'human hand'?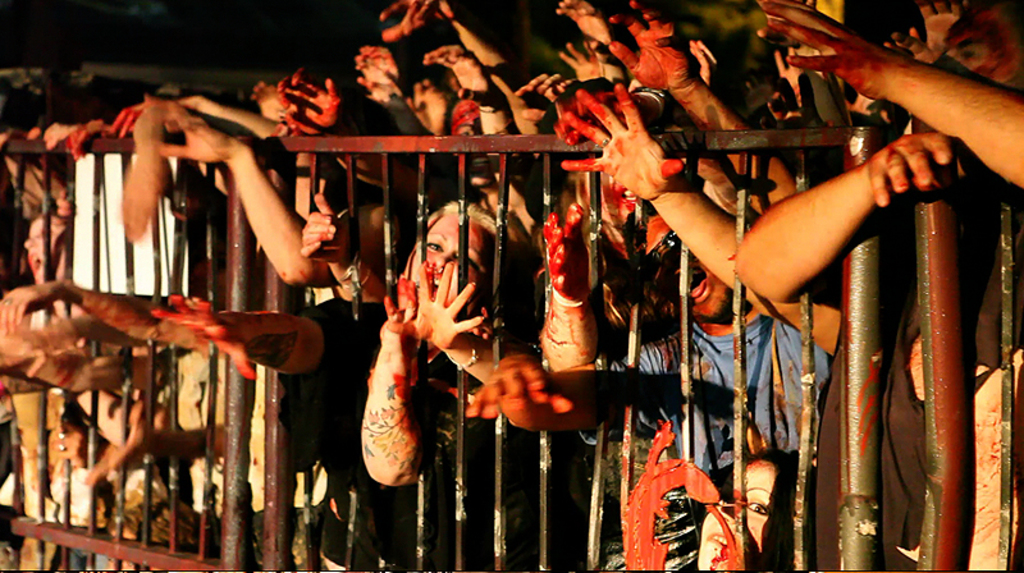
x1=886, y1=23, x2=945, y2=64
